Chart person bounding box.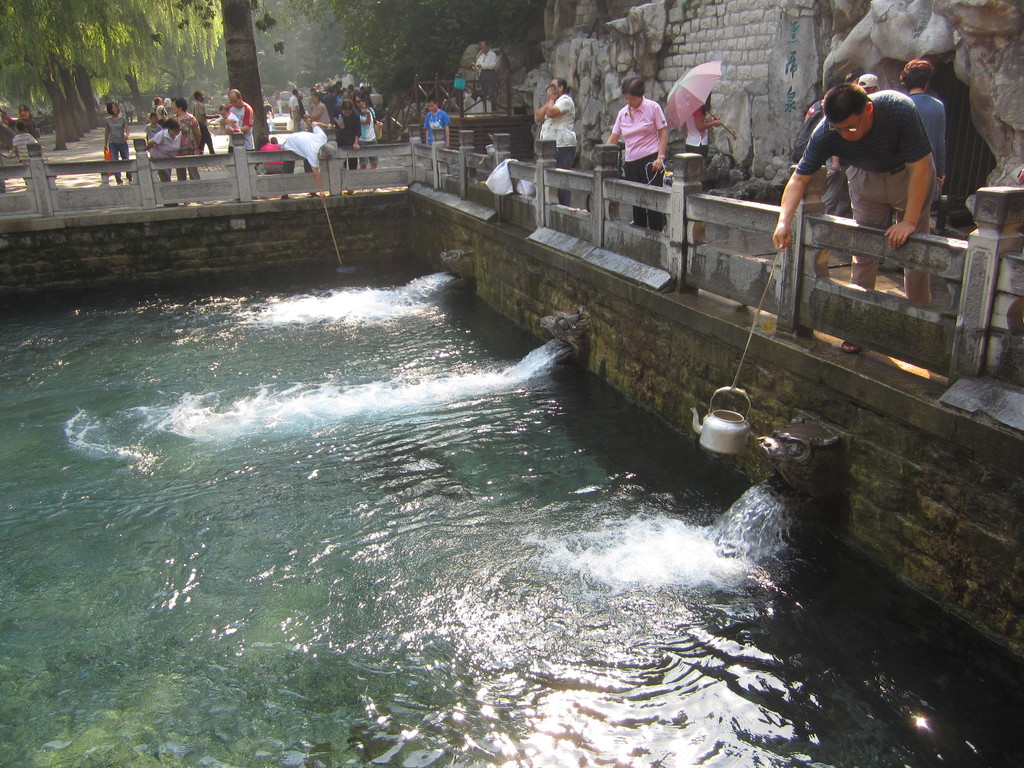
Charted: bbox=(217, 83, 257, 204).
